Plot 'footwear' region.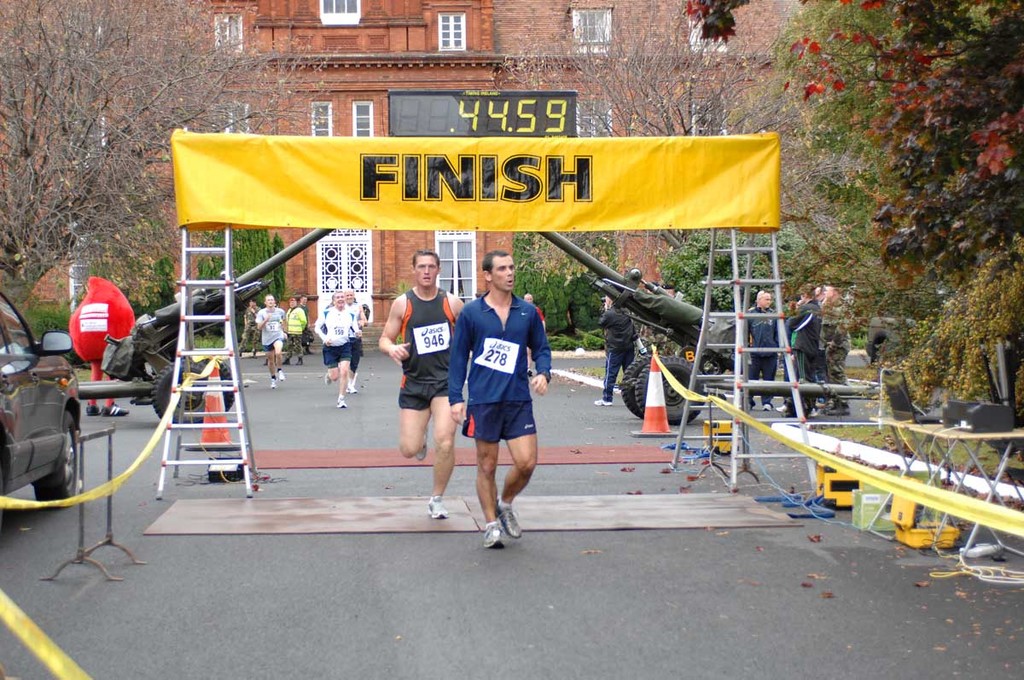
Plotted at [346, 385, 358, 396].
